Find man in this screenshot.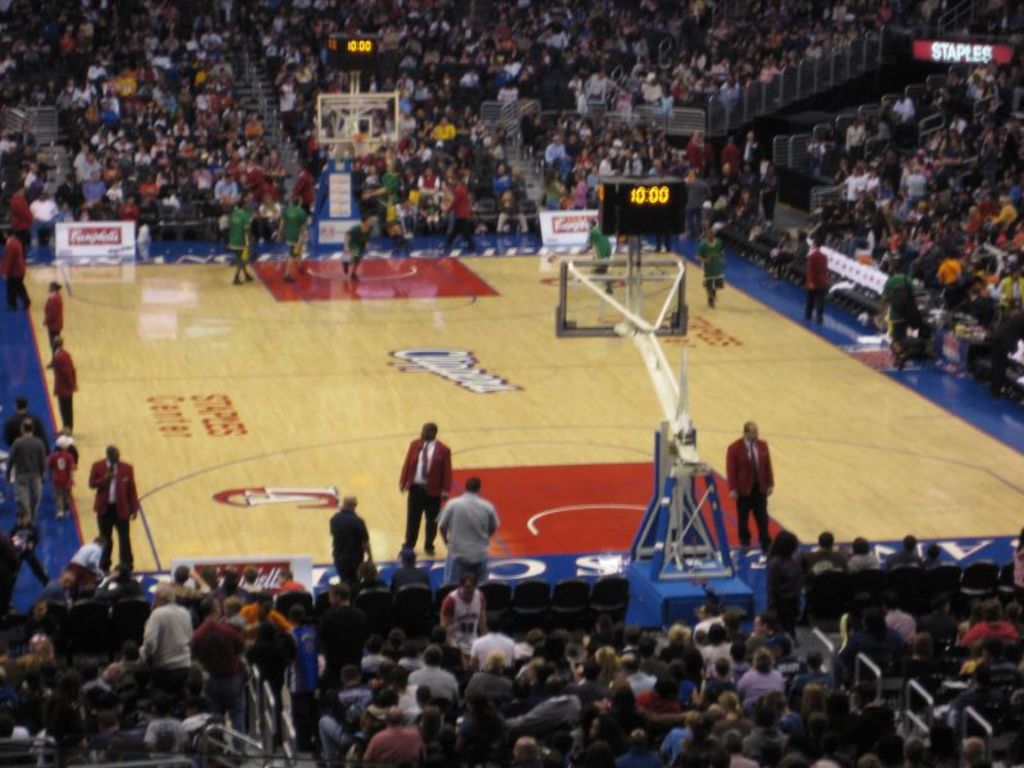
The bounding box for man is crop(4, 401, 50, 475).
